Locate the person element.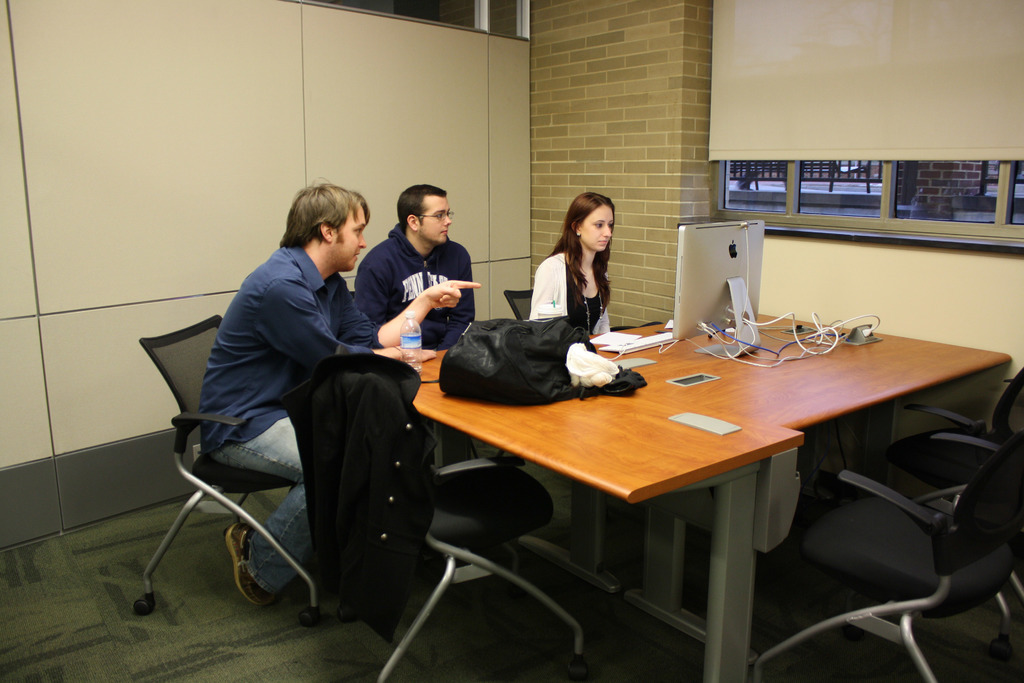
Element bbox: Rect(349, 181, 465, 352).
